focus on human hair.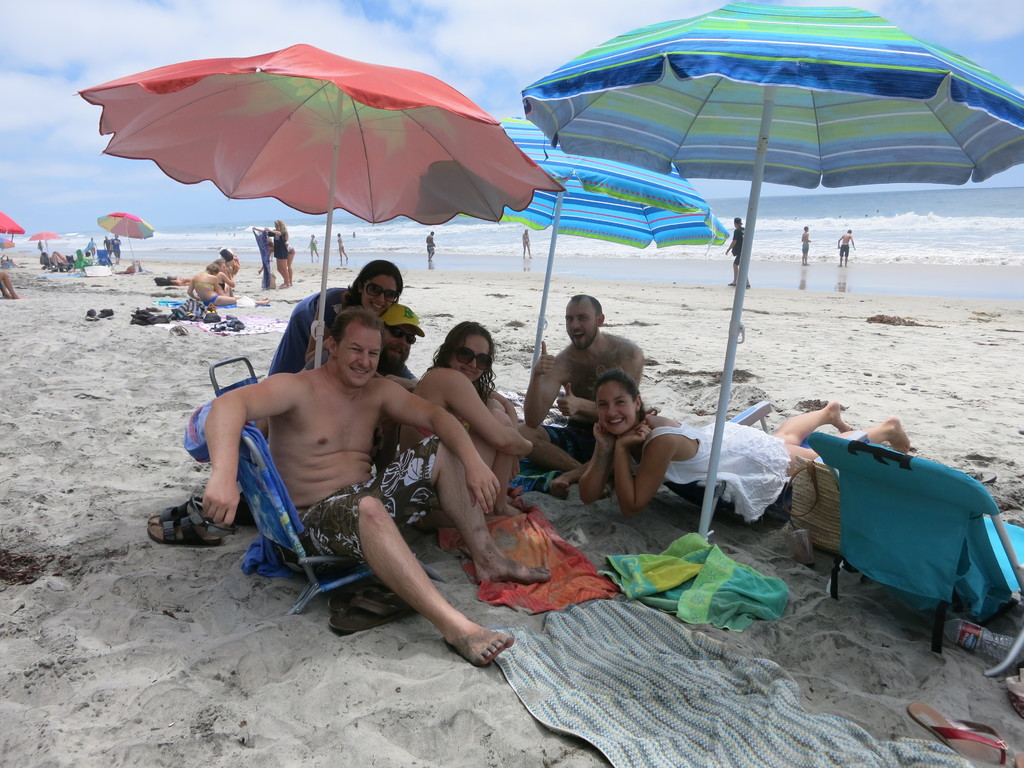
Focused at 337, 305, 388, 342.
